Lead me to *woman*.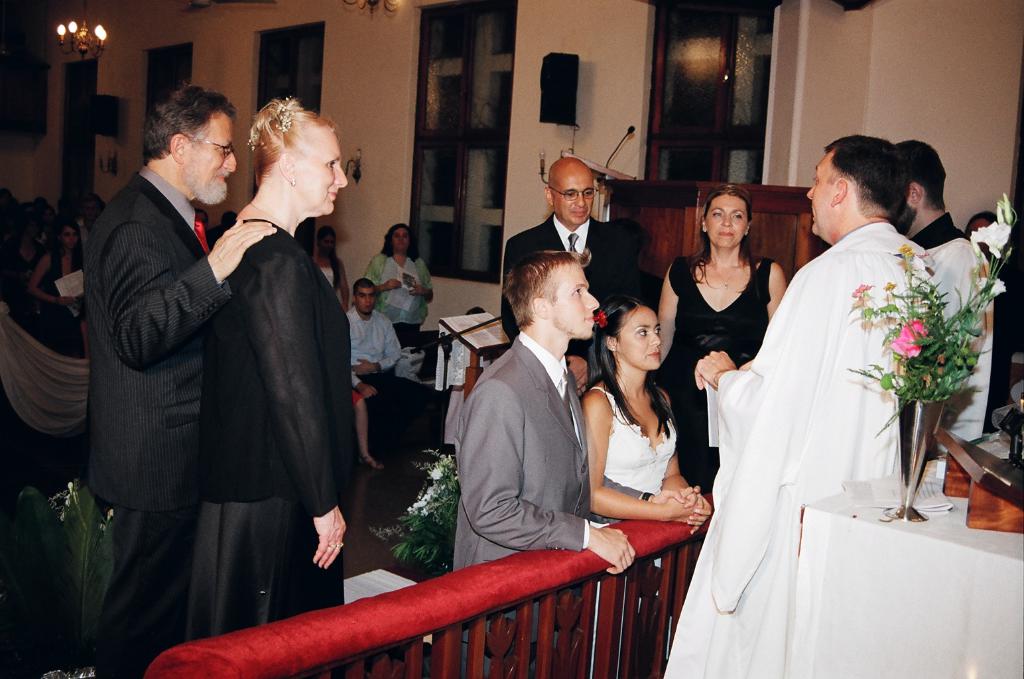
Lead to [left=667, top=170, right=793, bottom=517].
